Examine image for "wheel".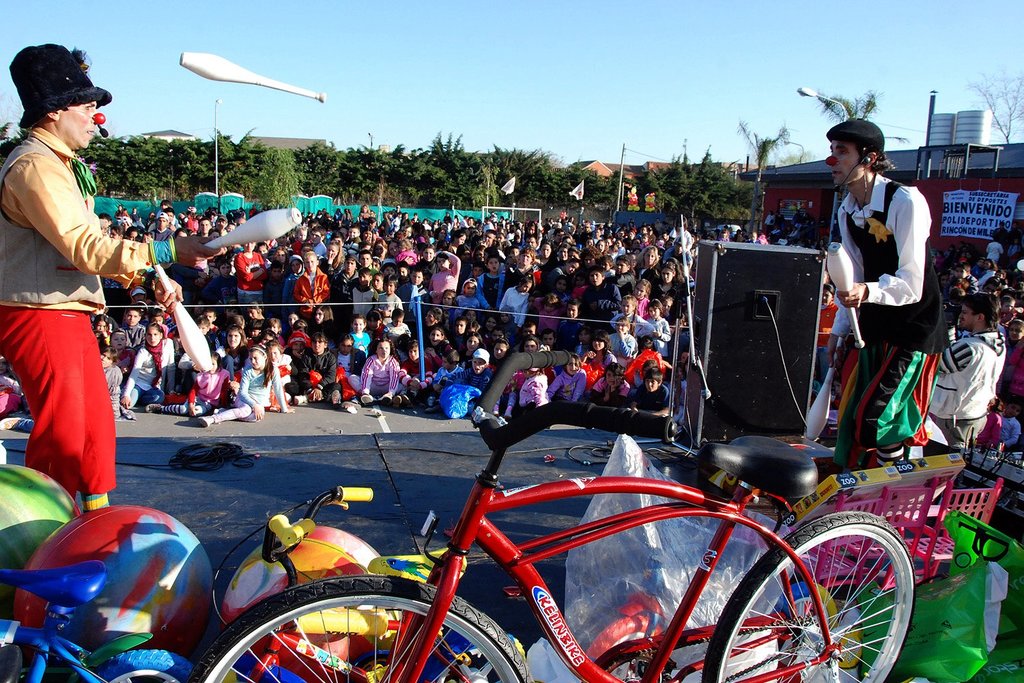
Examination result: [x1=698, y1=510, x2=919, y2=682].
